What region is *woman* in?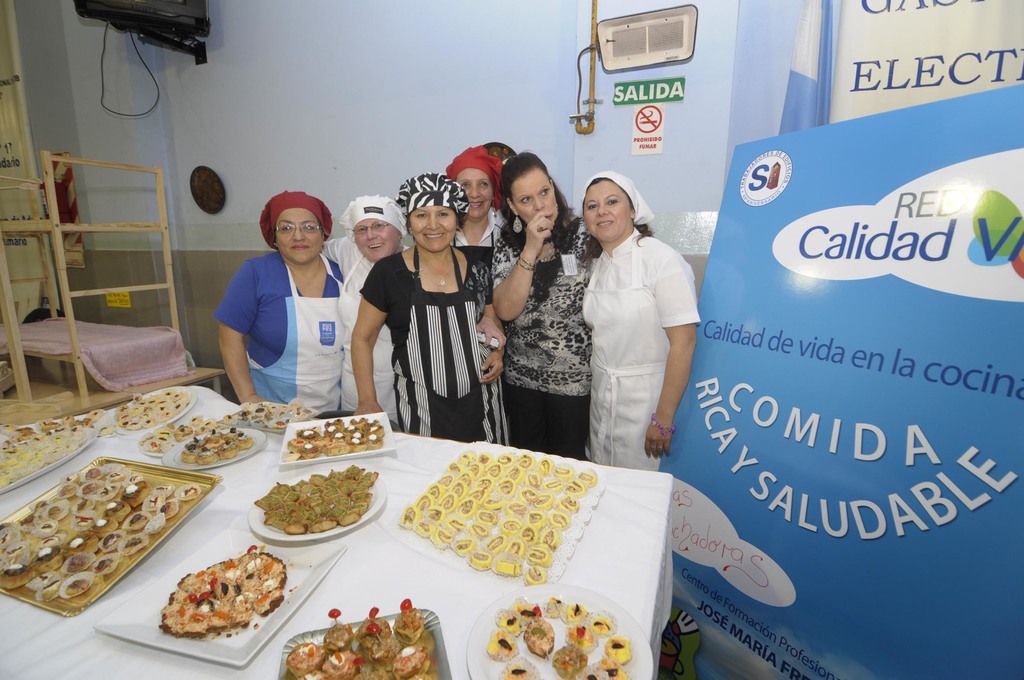
[x1=350, y1=170, x2=509, y2=442].
